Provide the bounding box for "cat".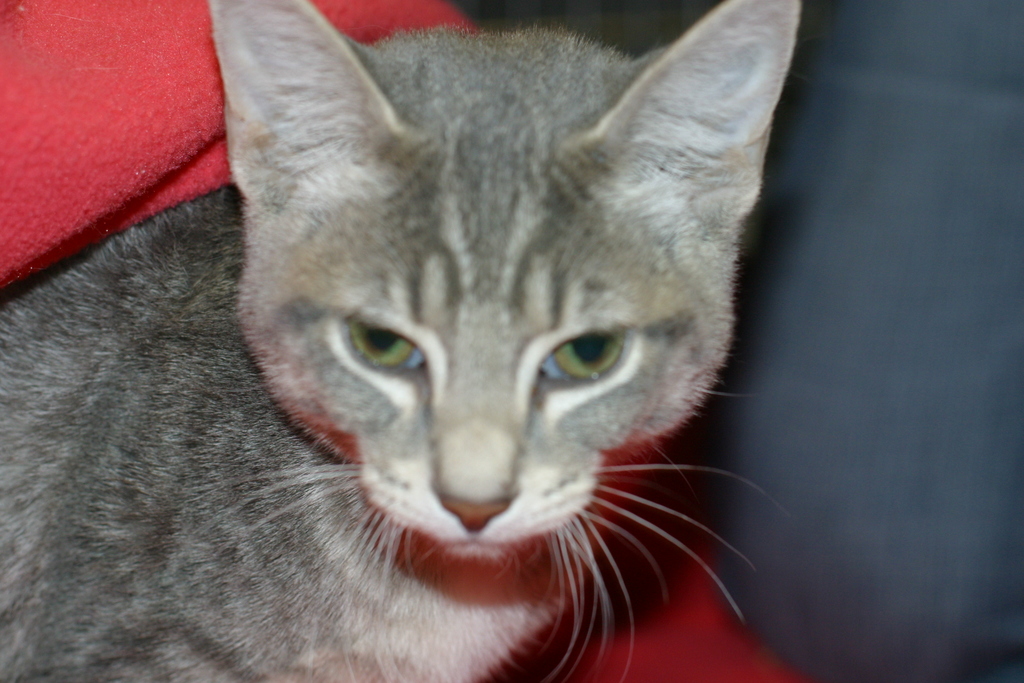
0:0:827:682.
